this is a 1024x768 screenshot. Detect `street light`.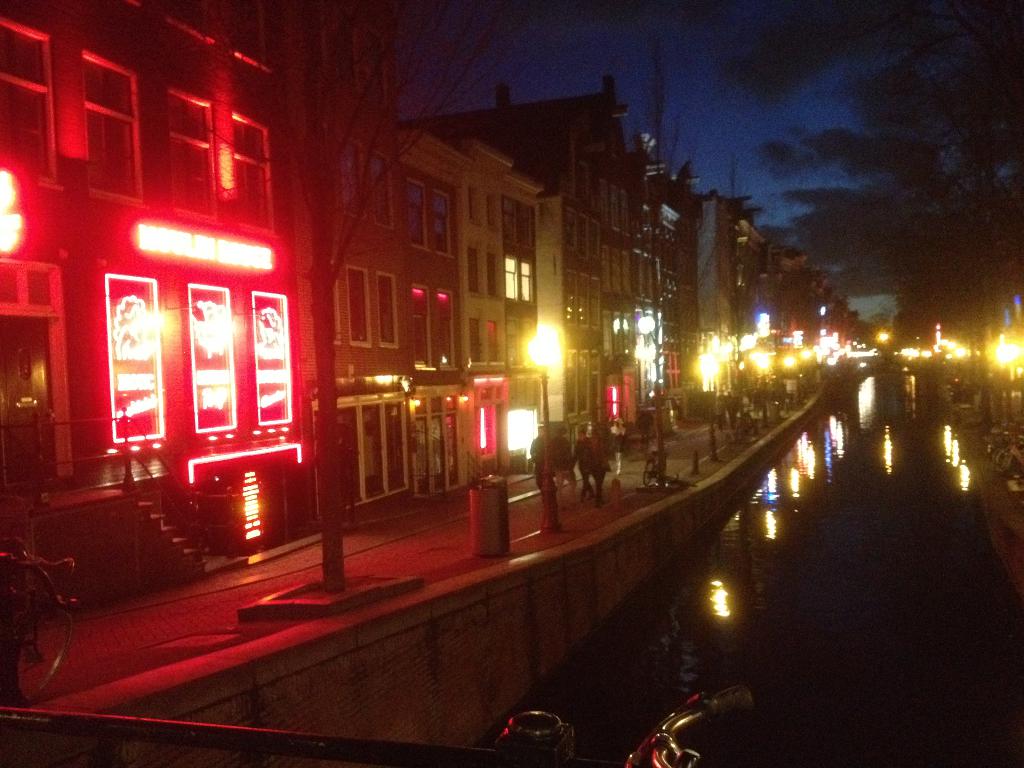
[left=990, top=328, right=1018, bottom=414].
